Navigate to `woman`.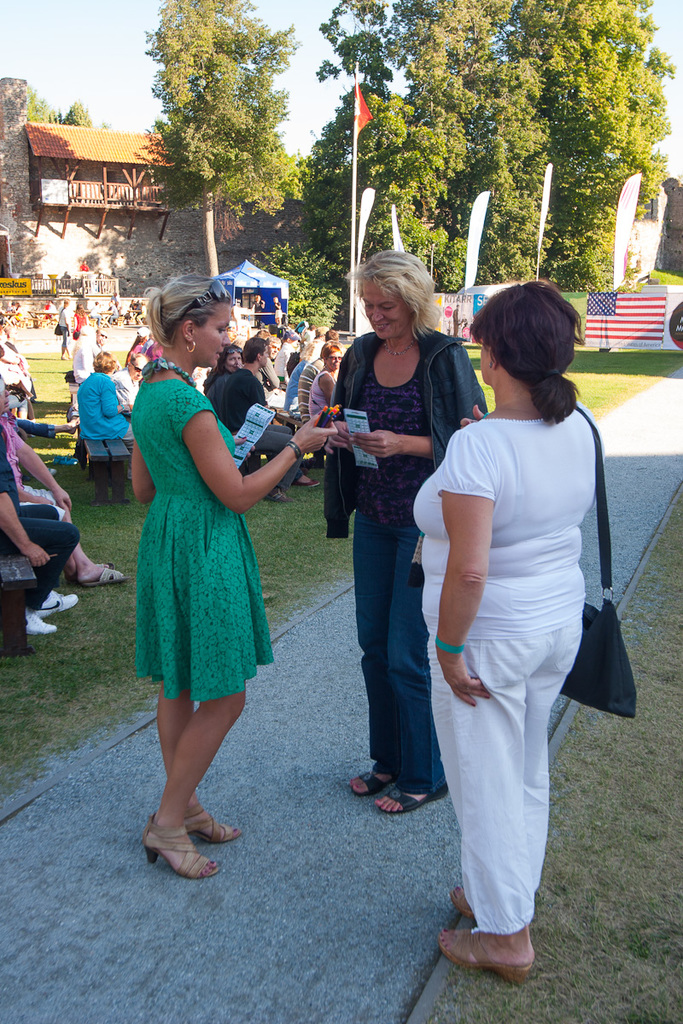
Navigation target: bbox(198, 345, 325, 492).
